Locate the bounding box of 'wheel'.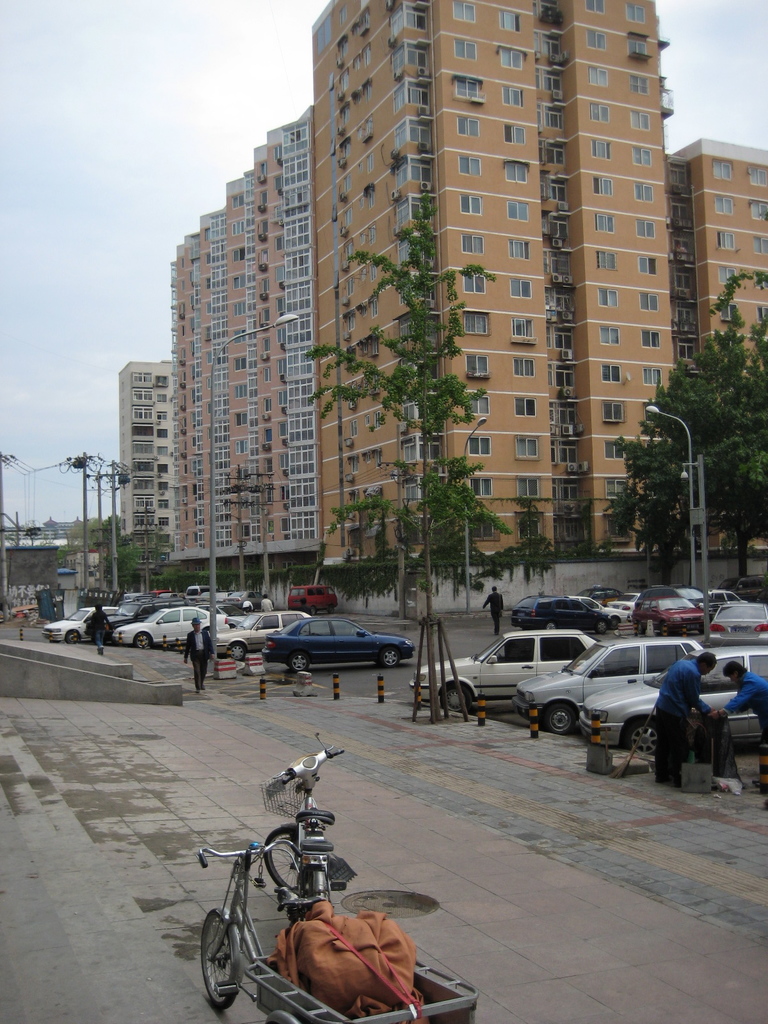
Bounding box: region(301, 600, 317, 616).
